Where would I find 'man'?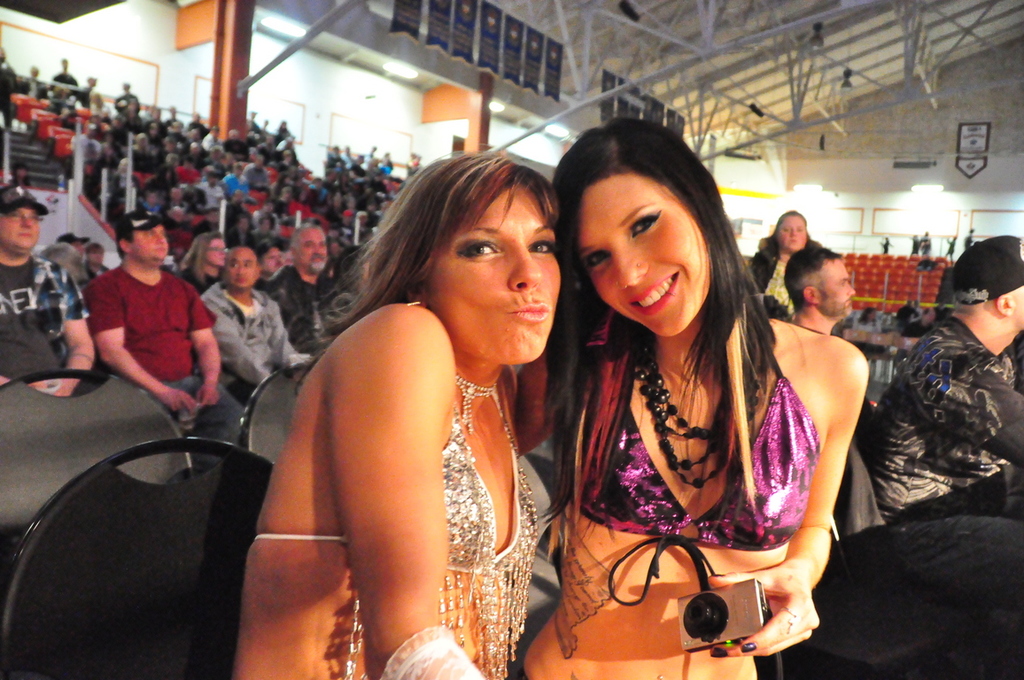
At crop(777, 251, 871, 536).
